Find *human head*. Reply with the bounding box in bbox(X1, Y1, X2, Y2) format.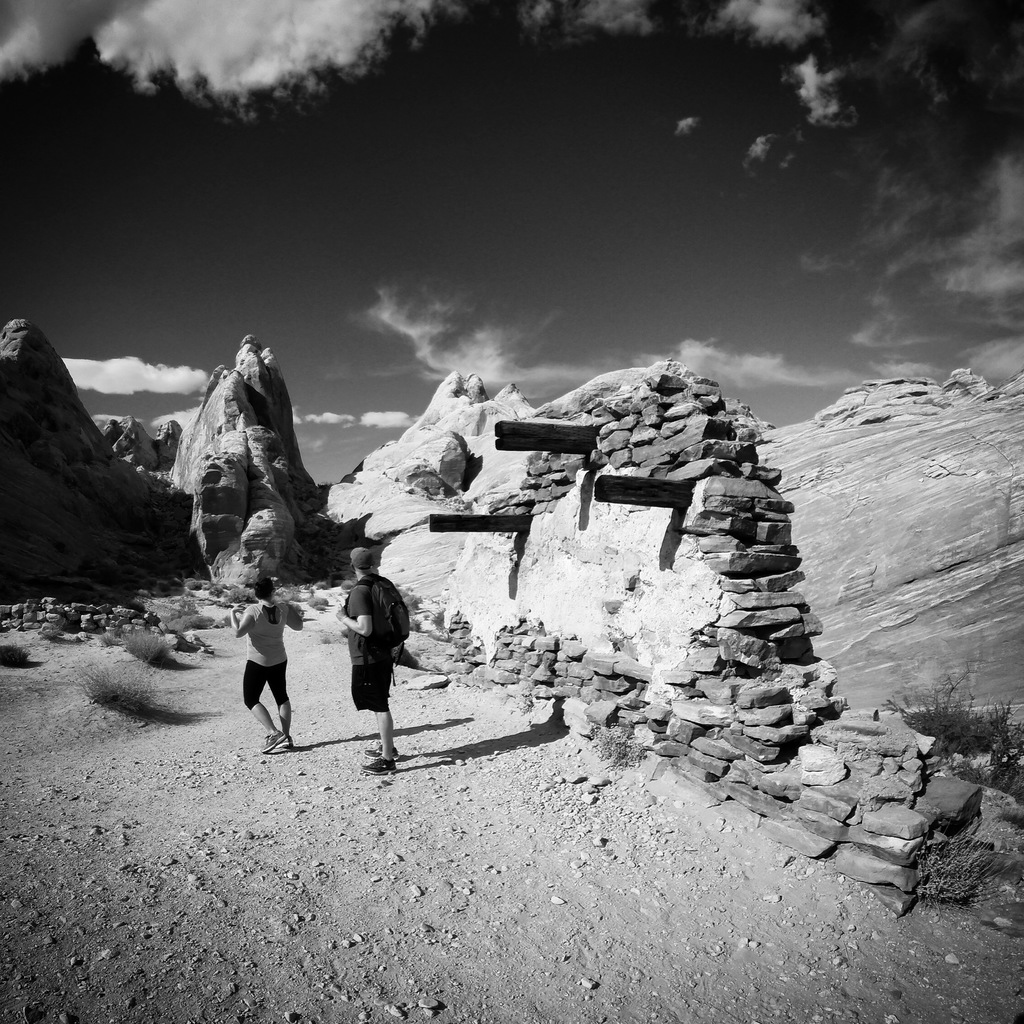
bbox(250, 581, 271, 602).
